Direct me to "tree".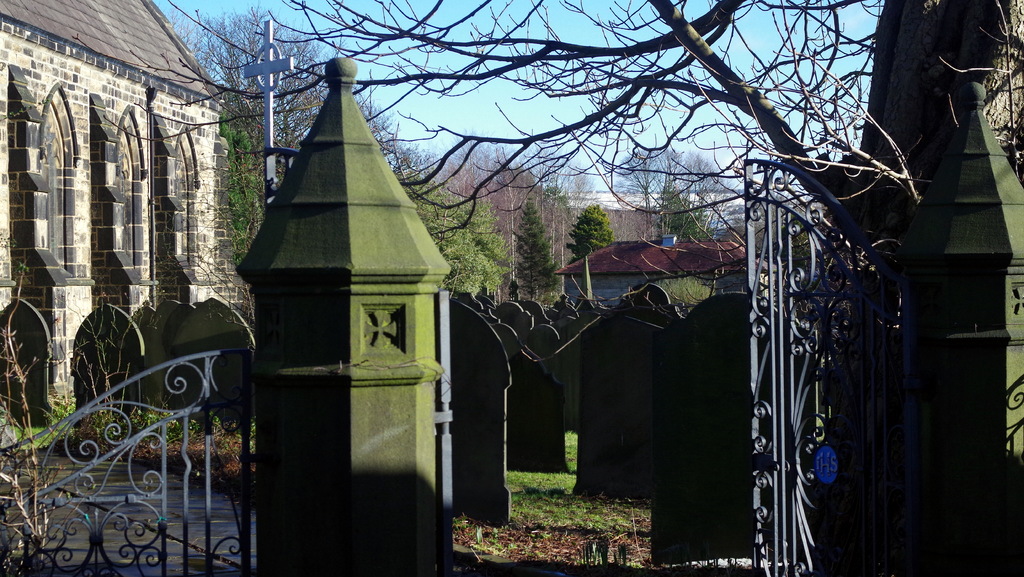
Direction: select_region(95, 0, 1023, 576).
